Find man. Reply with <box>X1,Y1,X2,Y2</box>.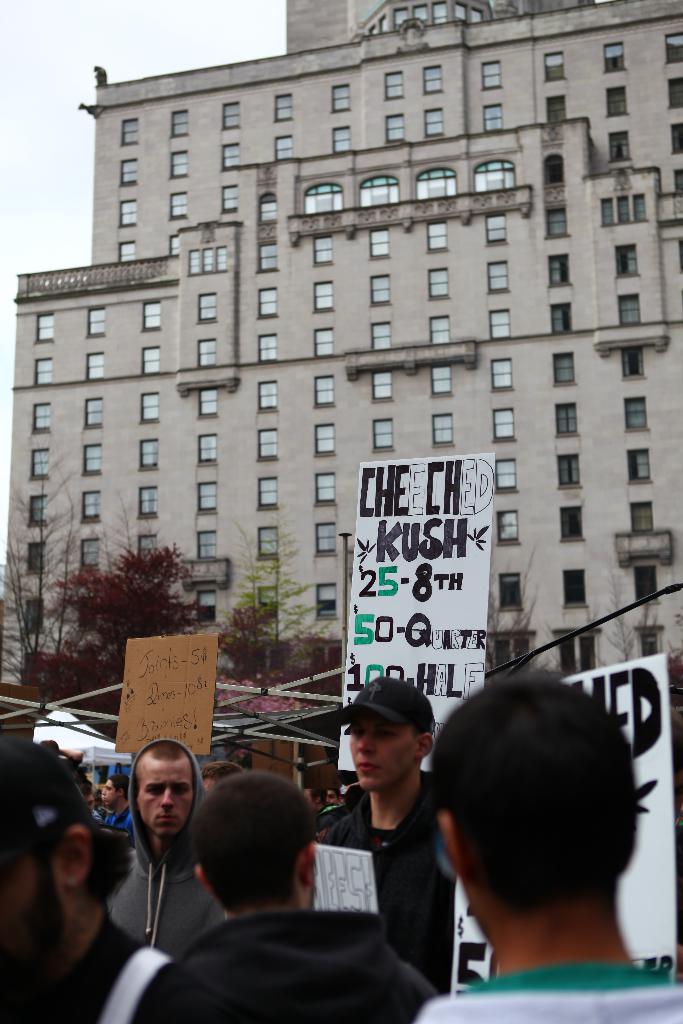
<box>0,708,189,1023</box>.
